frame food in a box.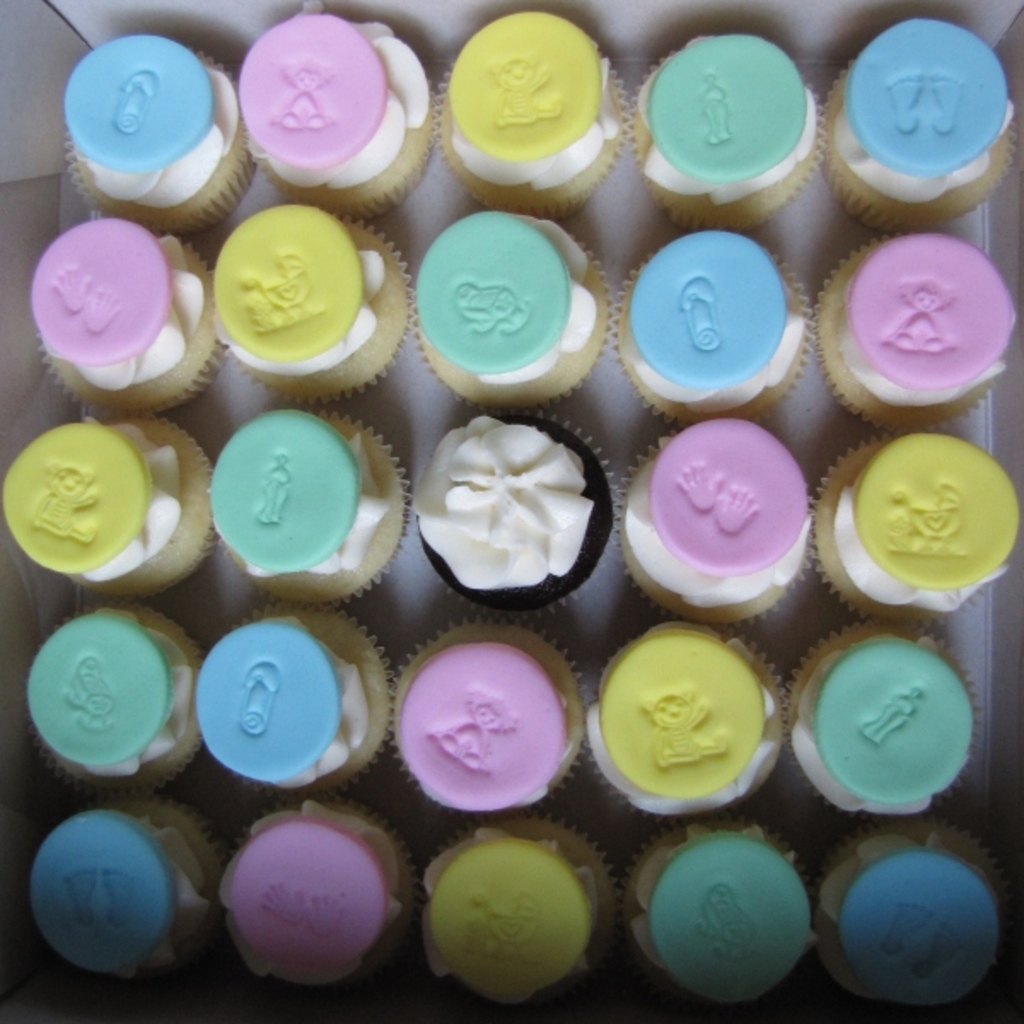
detection(620, 420, 806, 626).
